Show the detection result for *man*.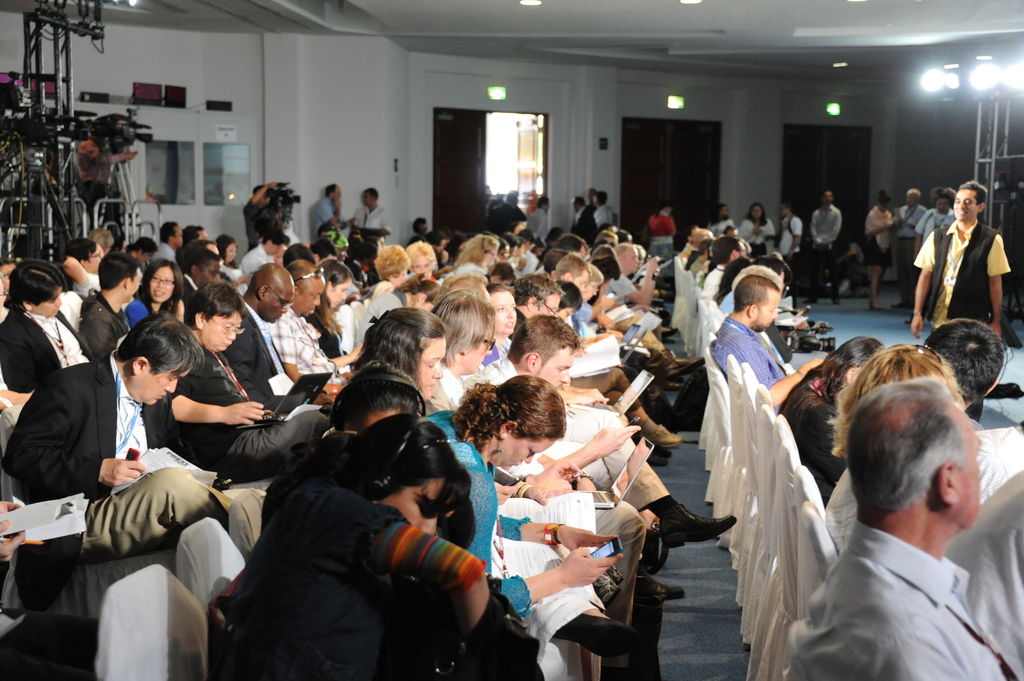
BBox(233, 230, 287, 275).
